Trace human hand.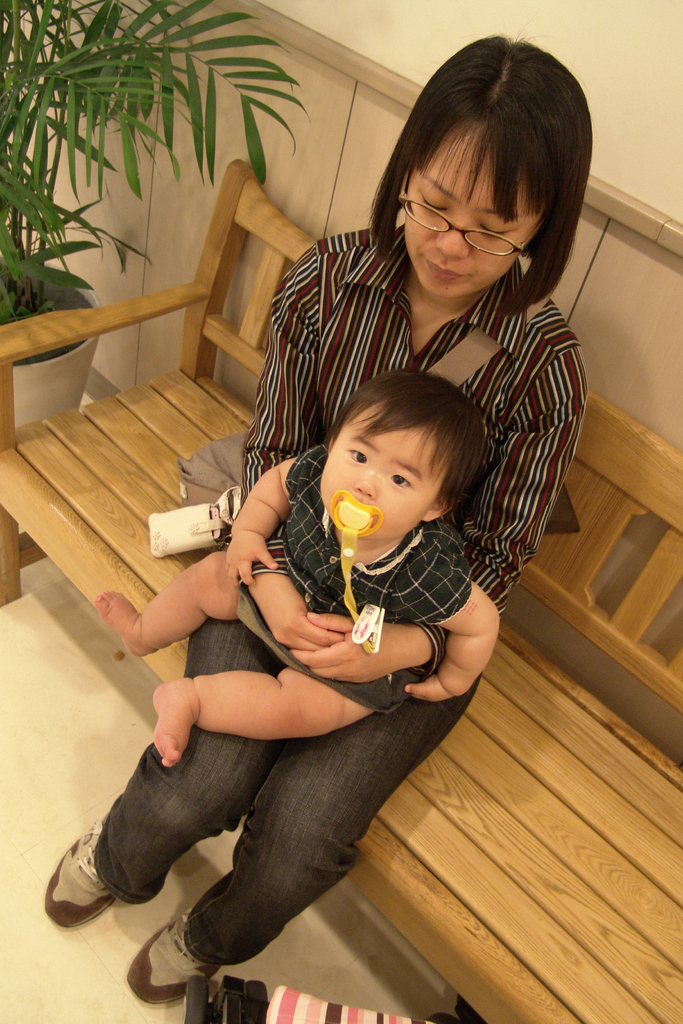
Traced to <bbox>211, 499, 275, 605</bbox>.
